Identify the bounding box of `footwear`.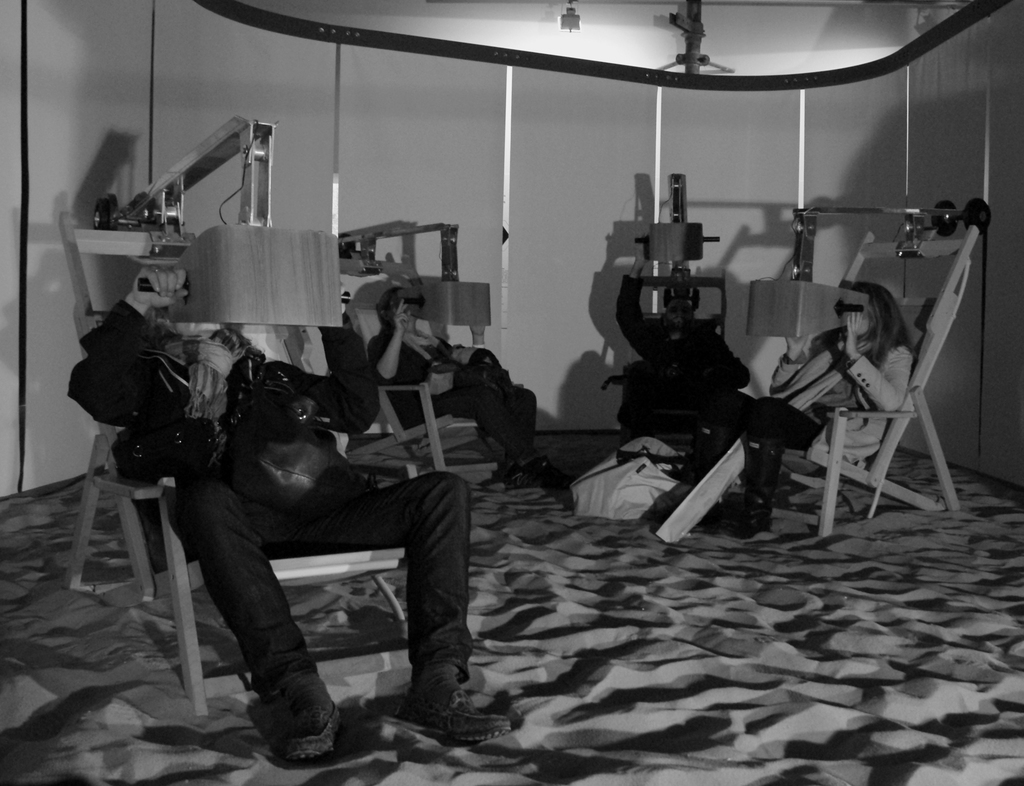
(left=533, top=452, right=554, bottom=477).
